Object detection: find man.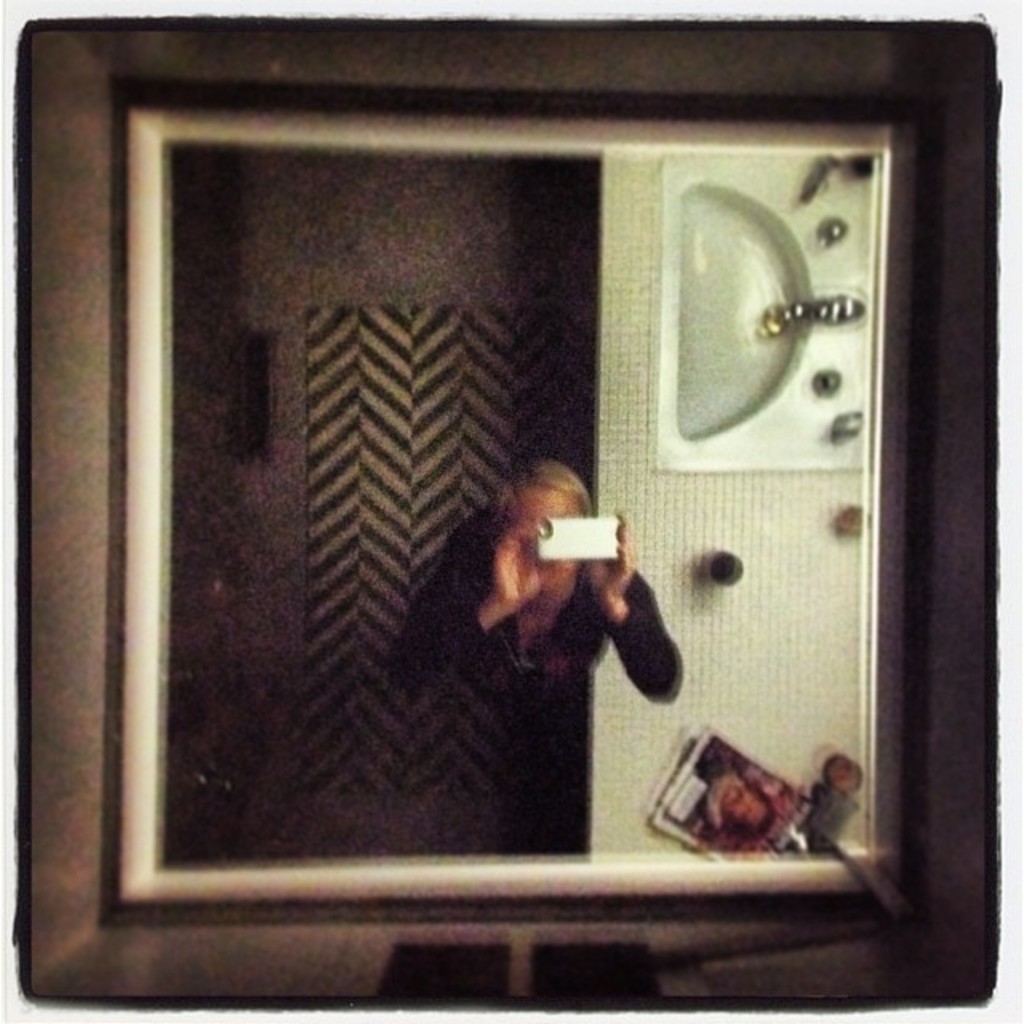
<bbox>397, 459, 685, 853</bbox>.
